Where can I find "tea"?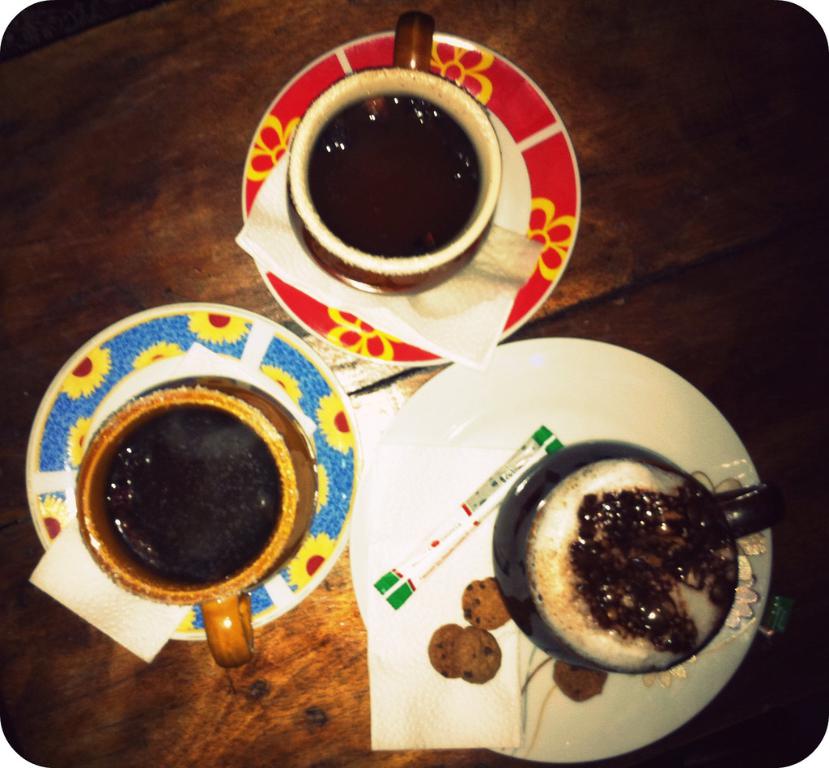
You can find it at {"left": 304, "top": 90, "right": 478, "bottom": 260}.
